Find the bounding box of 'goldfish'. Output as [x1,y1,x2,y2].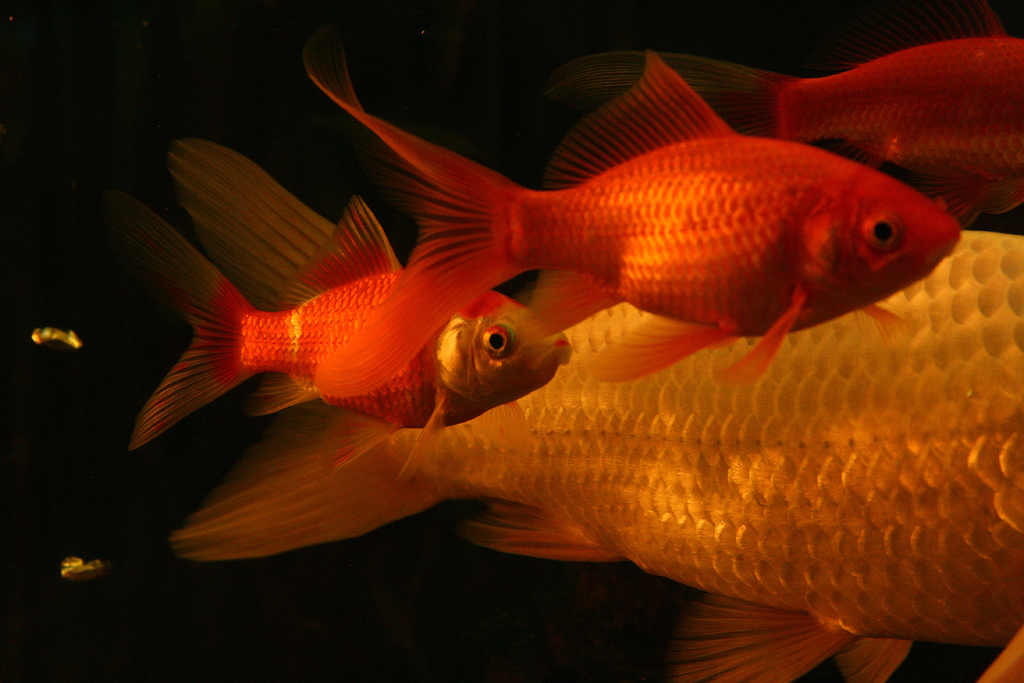
[550,0,1023,231].
